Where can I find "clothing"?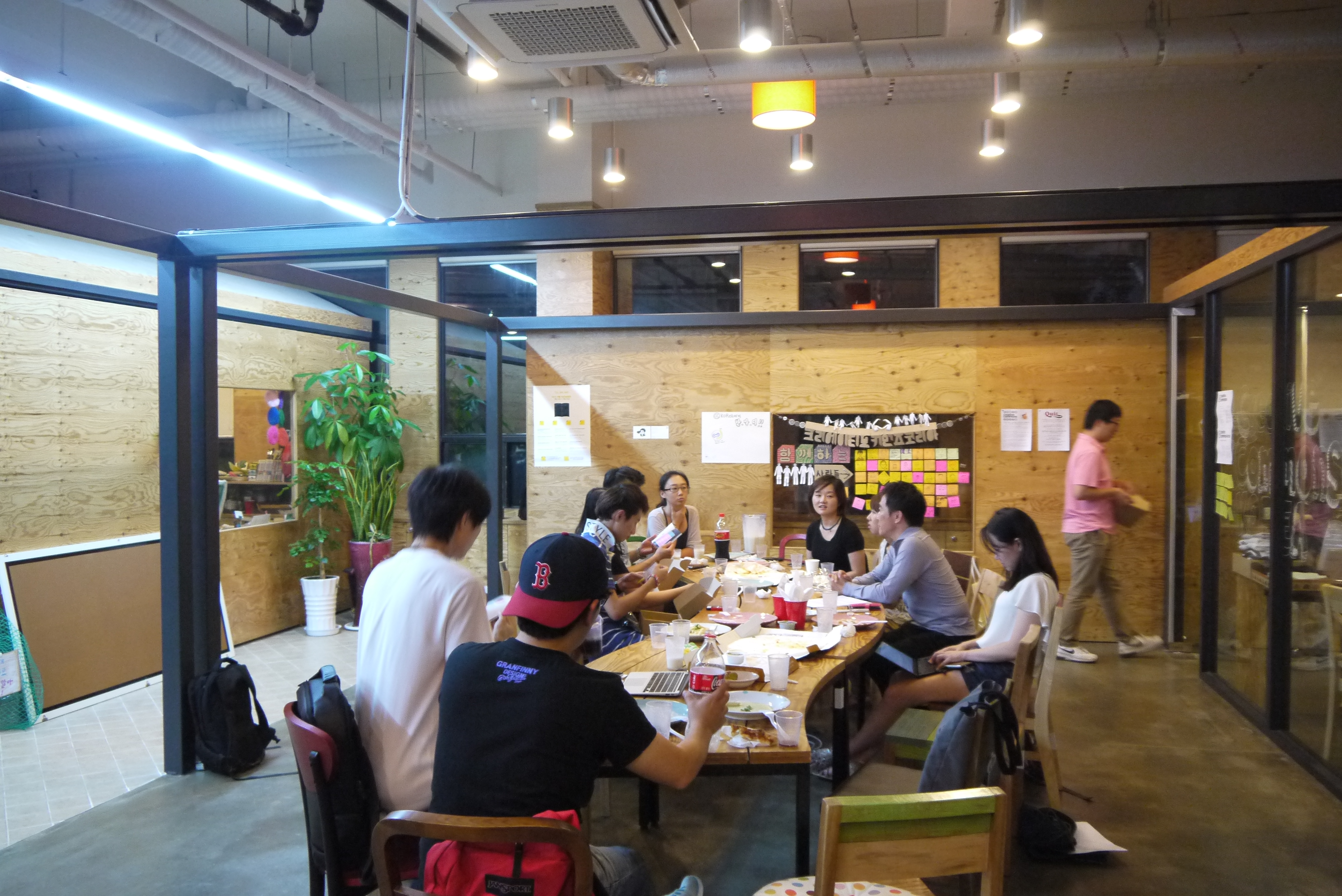
You can find it at [207,180,212,191].
